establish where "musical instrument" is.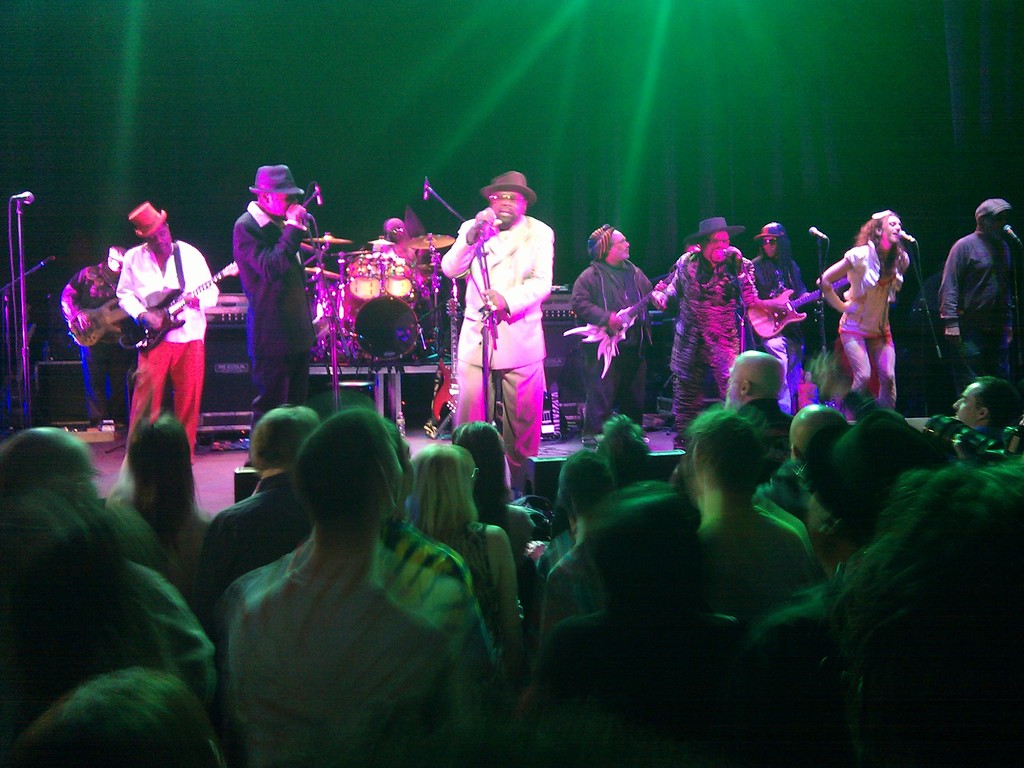
Established at 346,246,381,307.
